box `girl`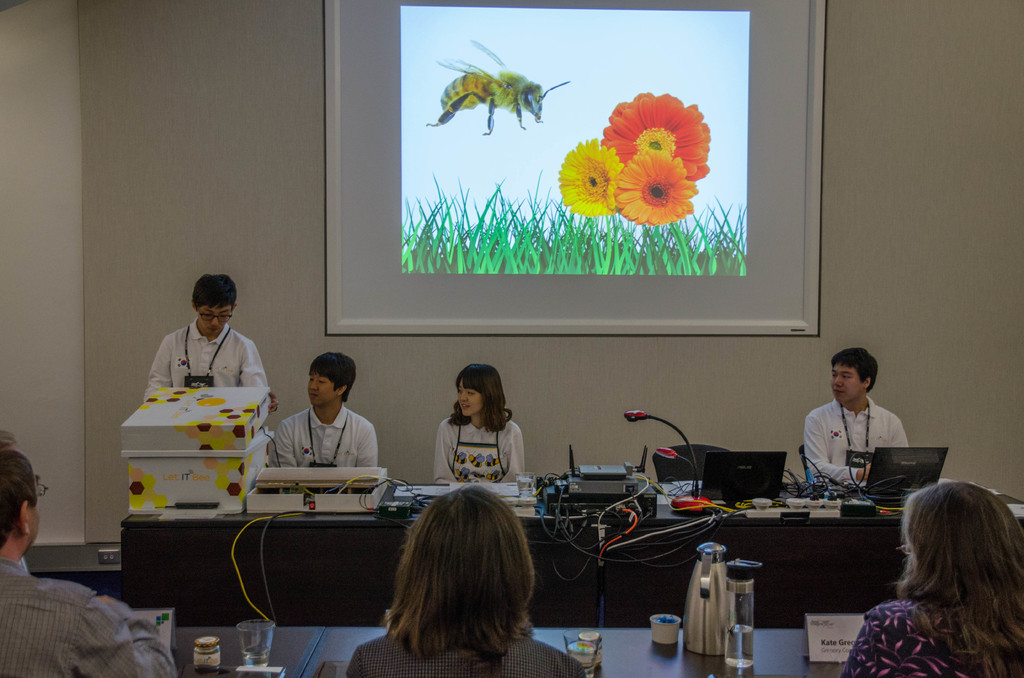
[x1=435, y1=366, x2=524, y2=483]
